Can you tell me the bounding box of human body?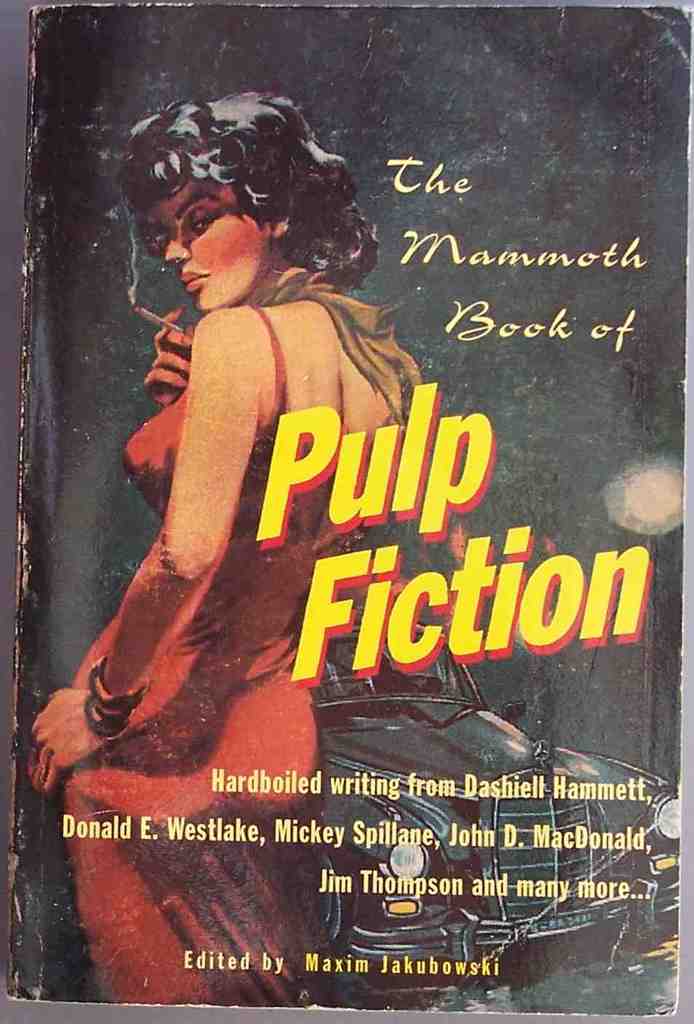
l=29, t=84, r=430, b=1008.
